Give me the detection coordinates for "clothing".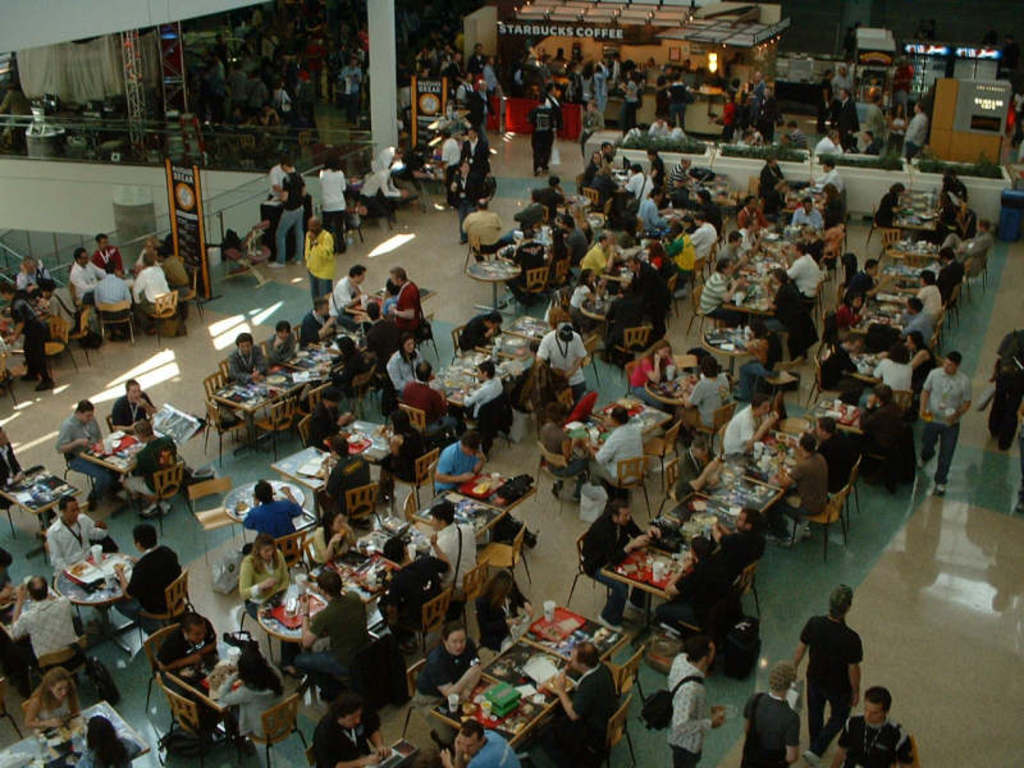
<box>308,717,380,767</box>.
